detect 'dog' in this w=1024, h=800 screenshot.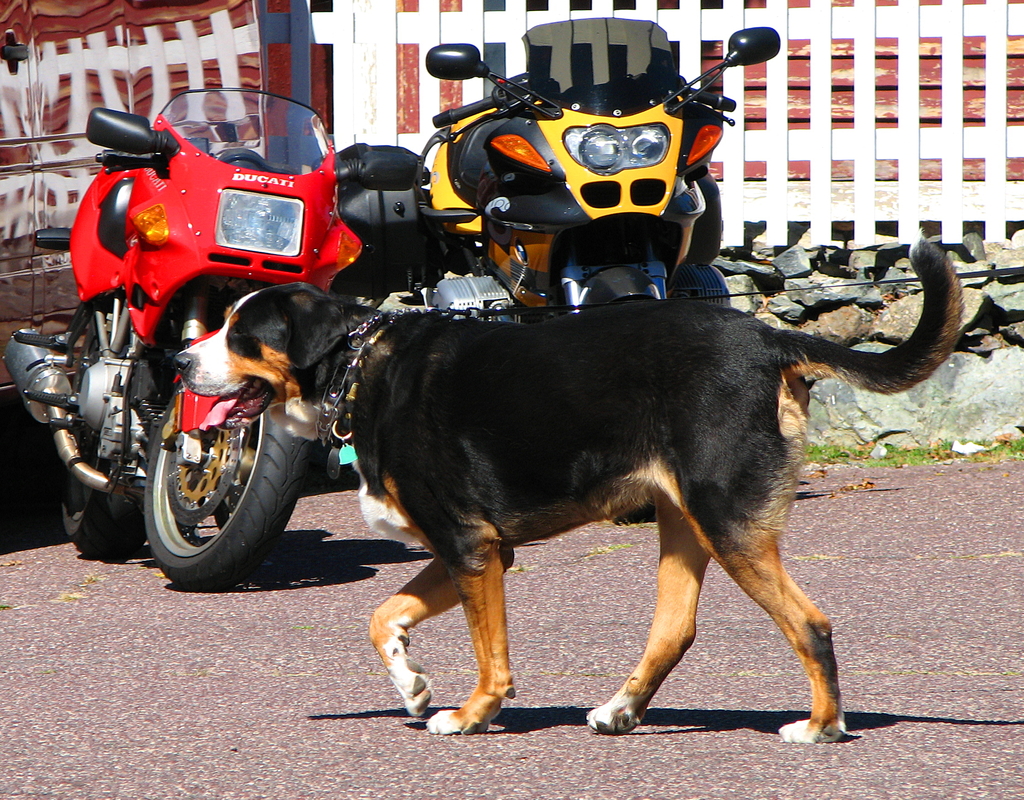
Detection: 172:218:964:733.
